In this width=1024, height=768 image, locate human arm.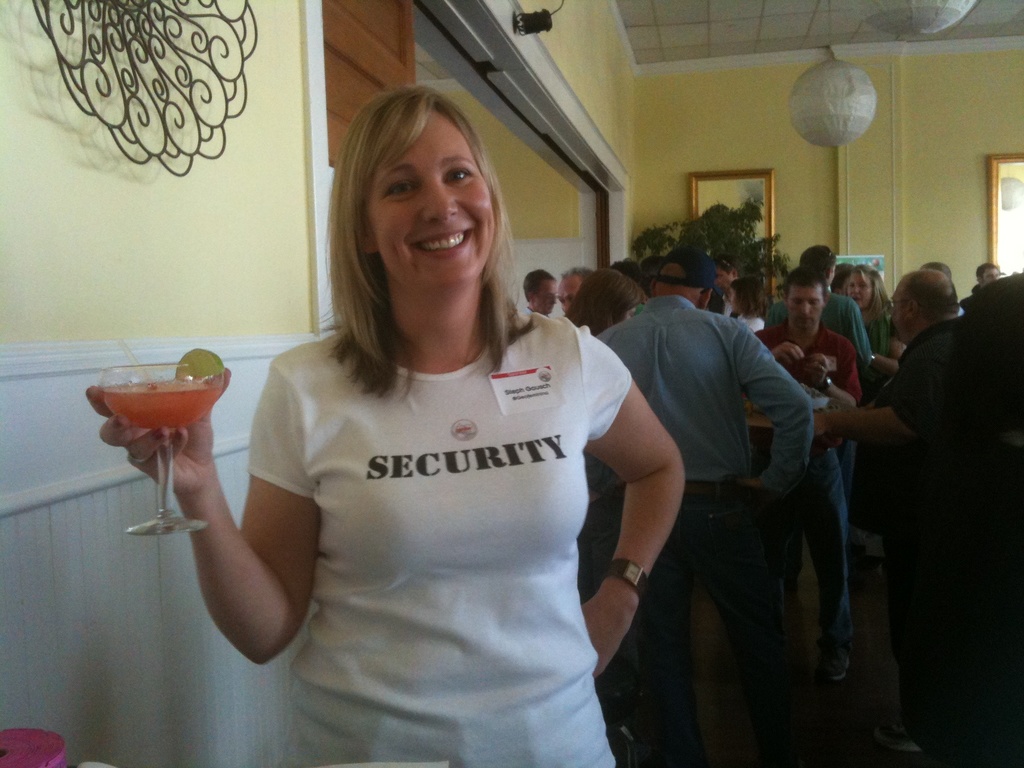
Bounding box: <box>814,340,941,447</box>.
